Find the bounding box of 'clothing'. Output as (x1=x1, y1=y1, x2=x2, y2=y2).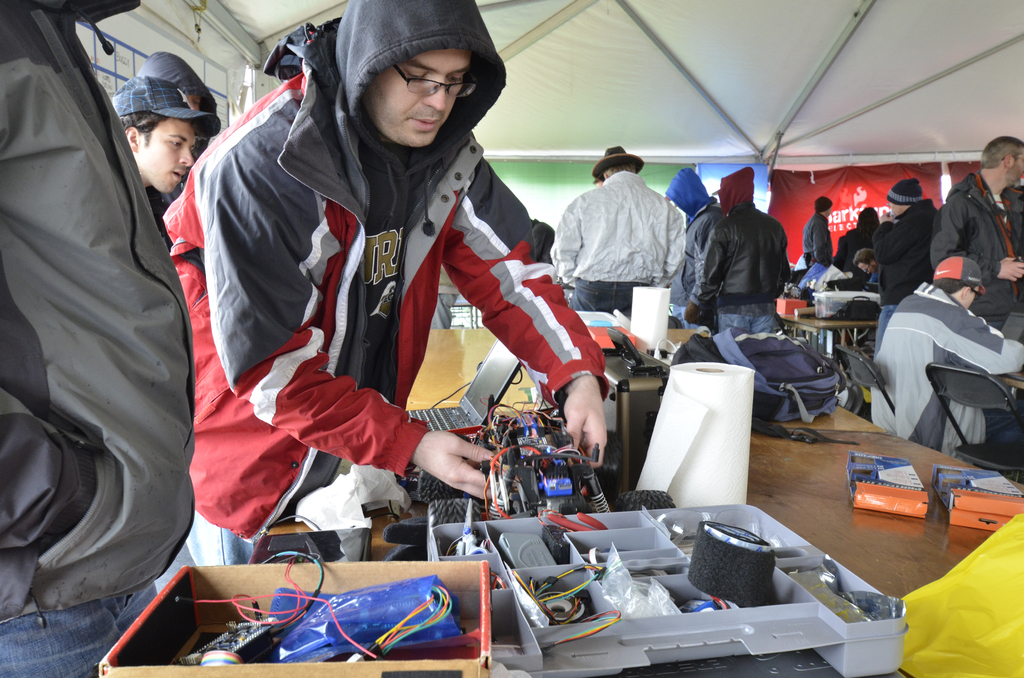
(x1=690, y1=204, x2=797, y2=333).
